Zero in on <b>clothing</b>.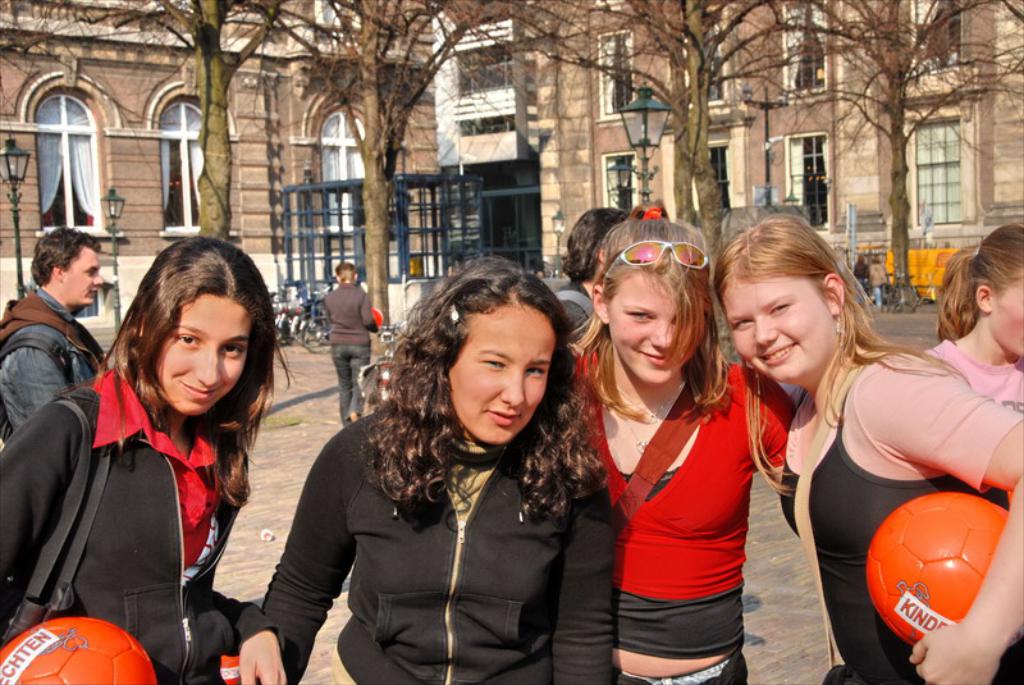
Zeroed in: box=[0, 367, 285, 684].
